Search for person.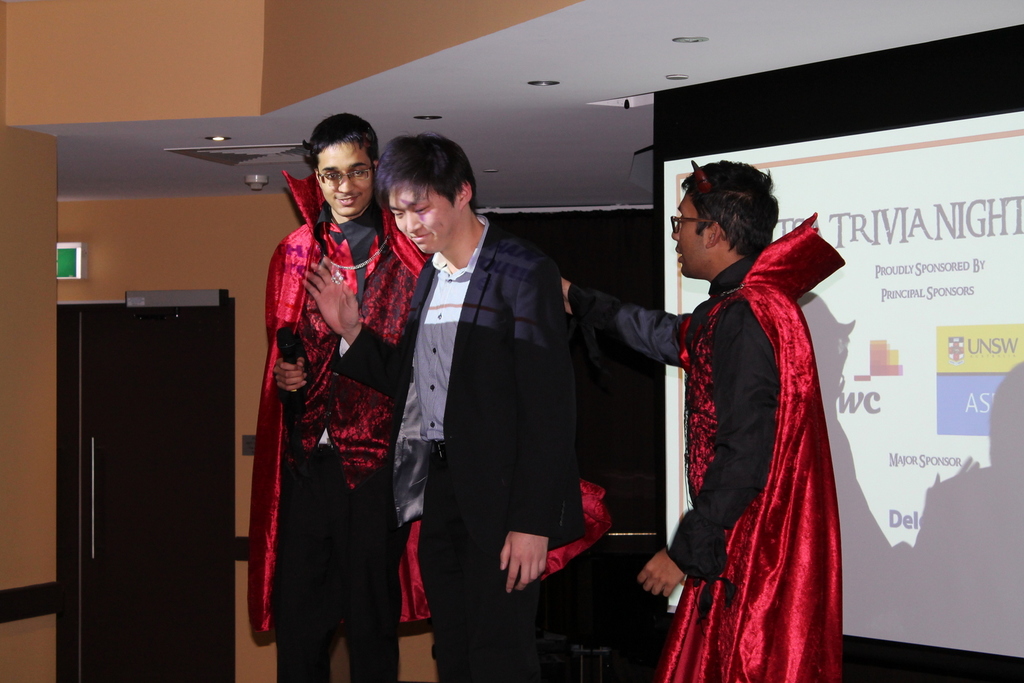
Found at bbox=[244, 111, 433, 682].
